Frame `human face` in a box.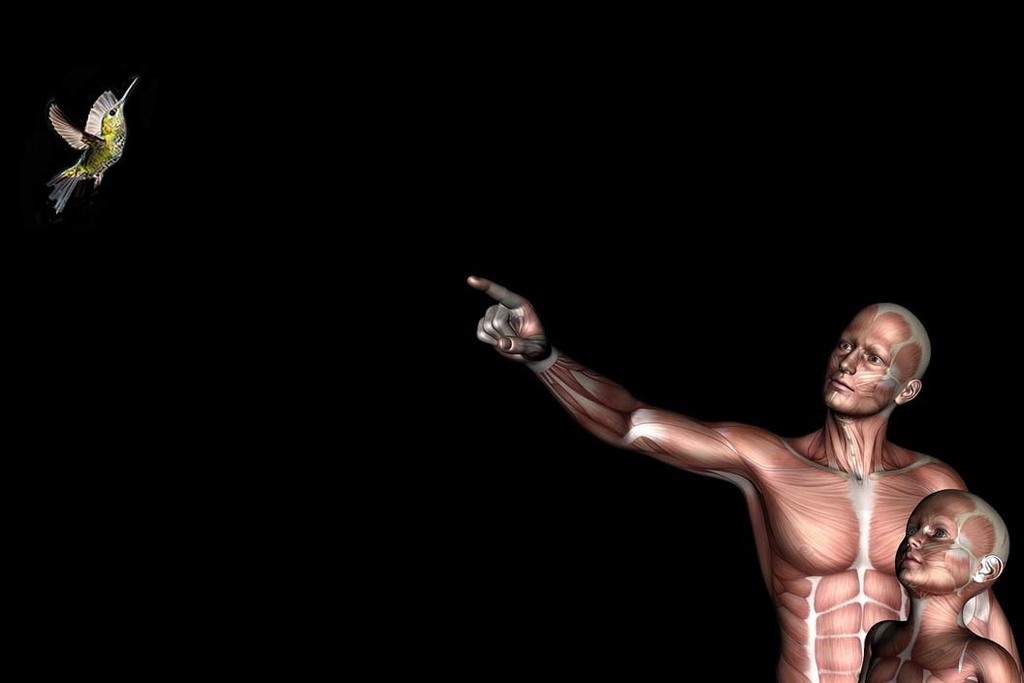
897,493,981,595.
